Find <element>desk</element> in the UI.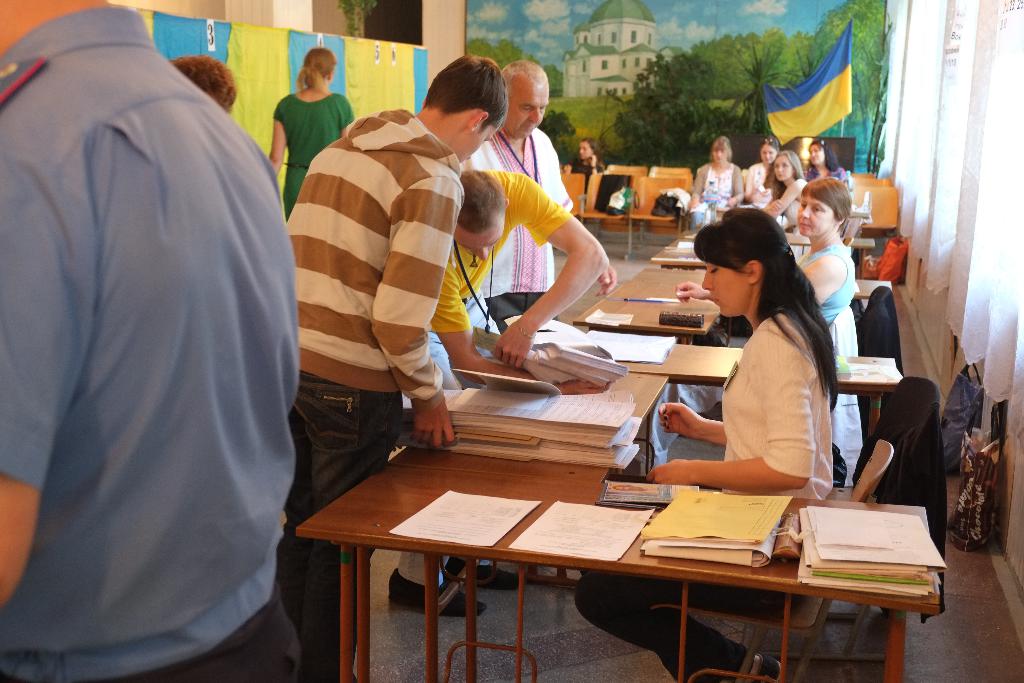
UI element at box(281, 331, 936, 671).
